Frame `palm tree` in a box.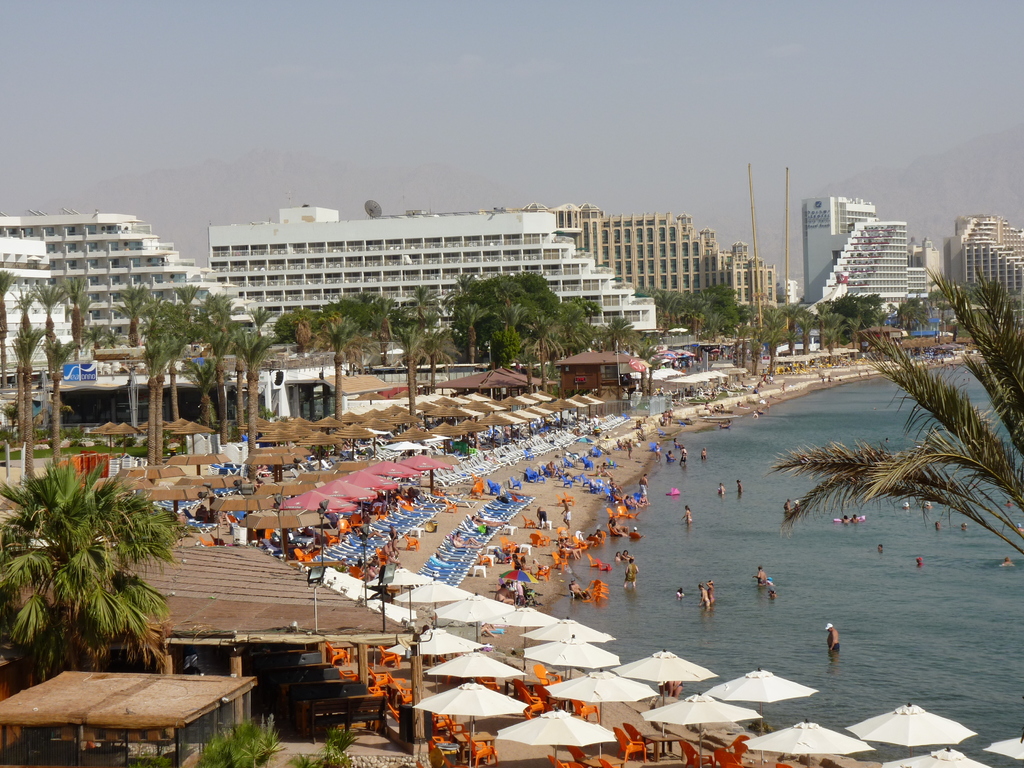
<region>682, 282, 745, 343</region>.
